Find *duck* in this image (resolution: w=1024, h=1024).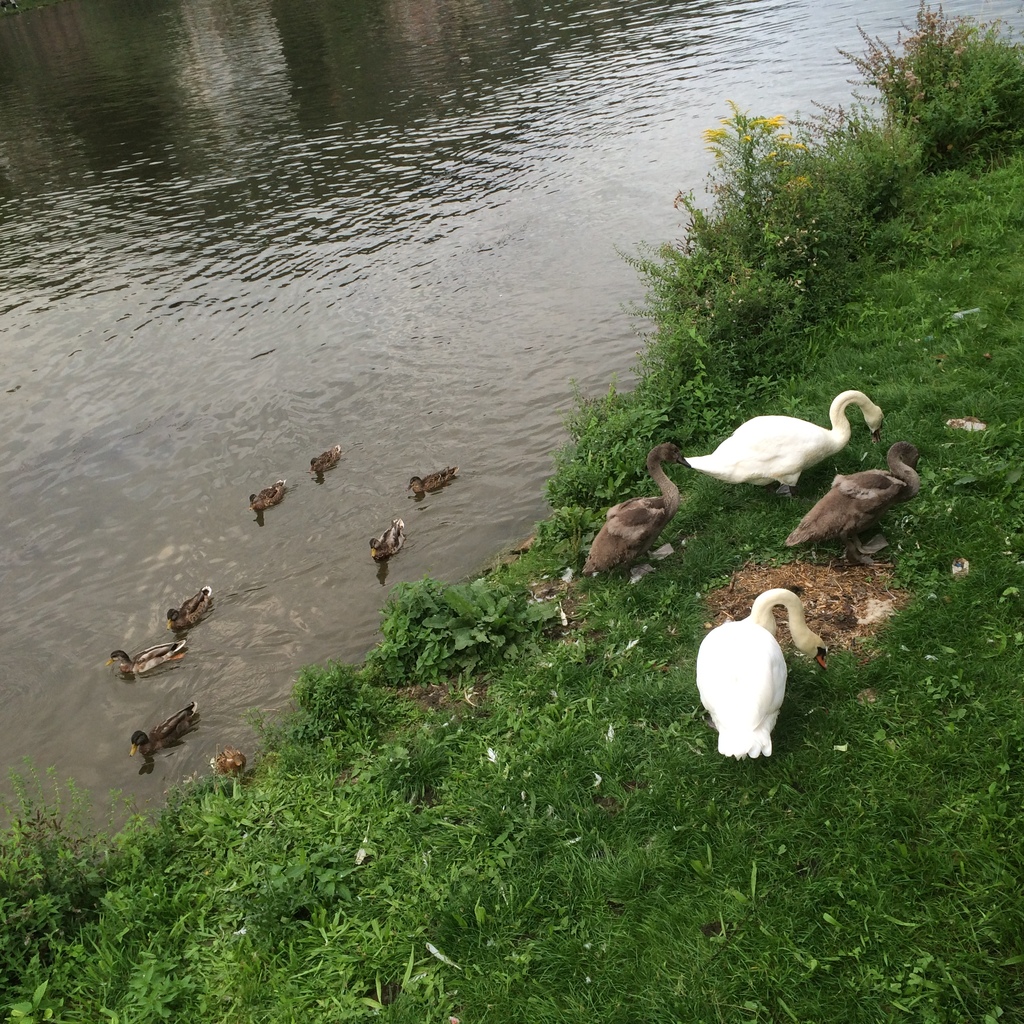
<box>575,442,691,575</box>.
